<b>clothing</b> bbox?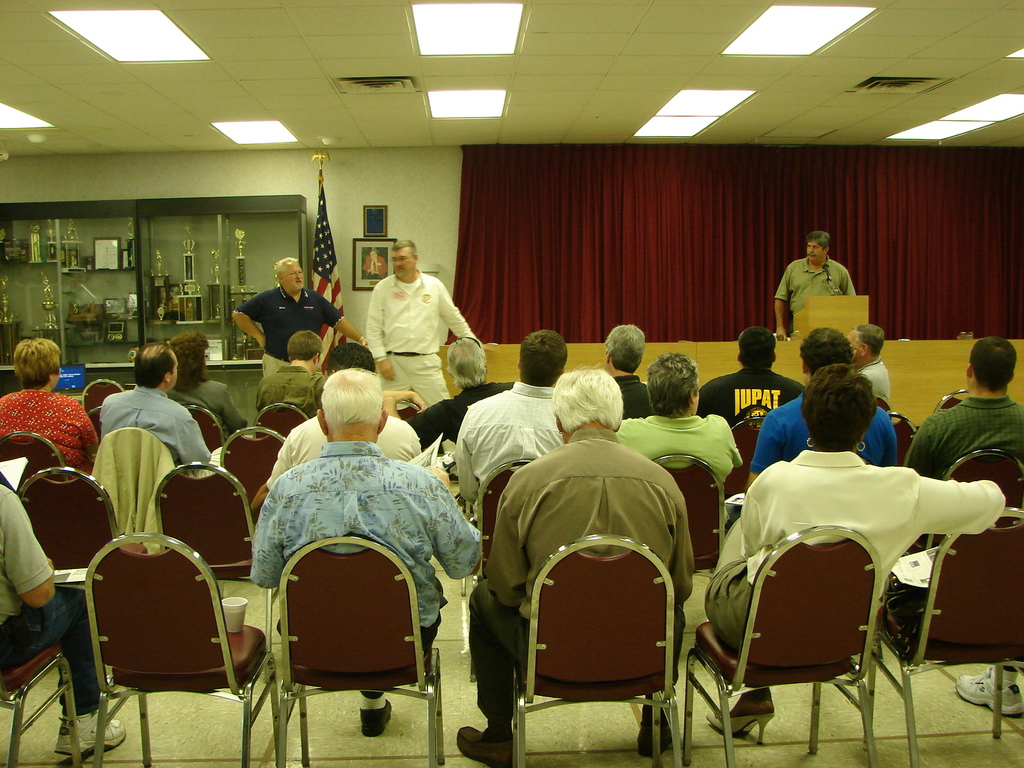
l=369, t=268, r=481, b=420
